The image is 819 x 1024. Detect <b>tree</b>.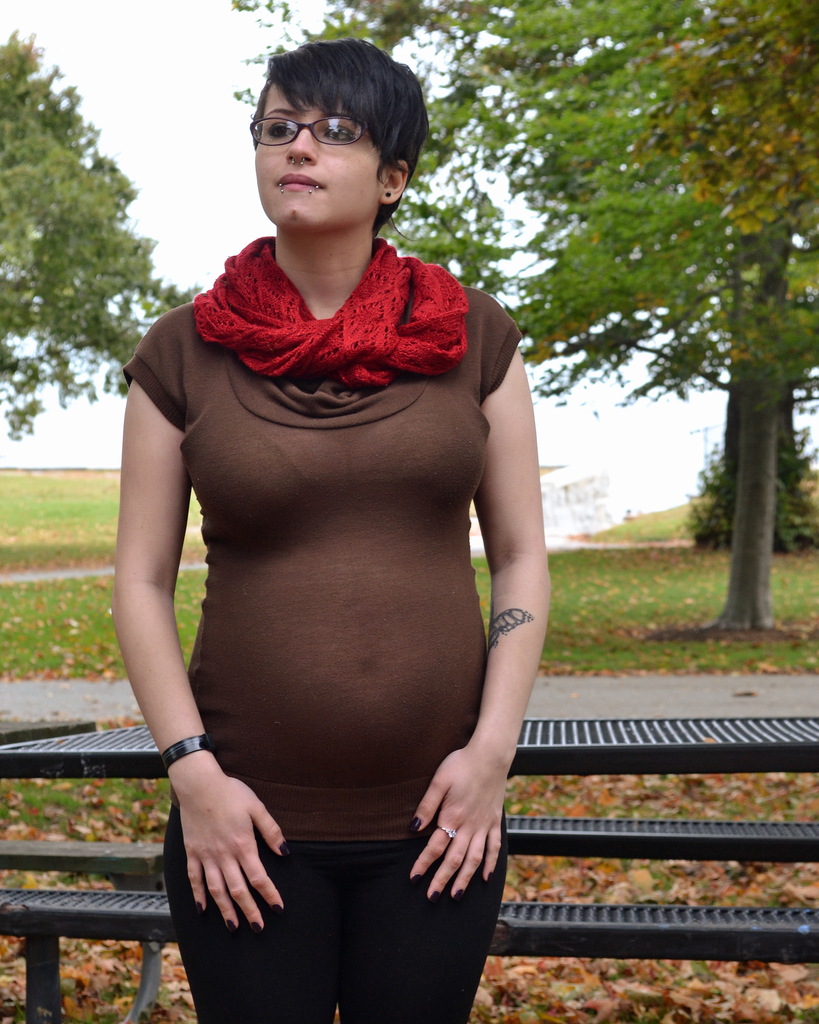
Detection: 228, 0, 818, 631.
